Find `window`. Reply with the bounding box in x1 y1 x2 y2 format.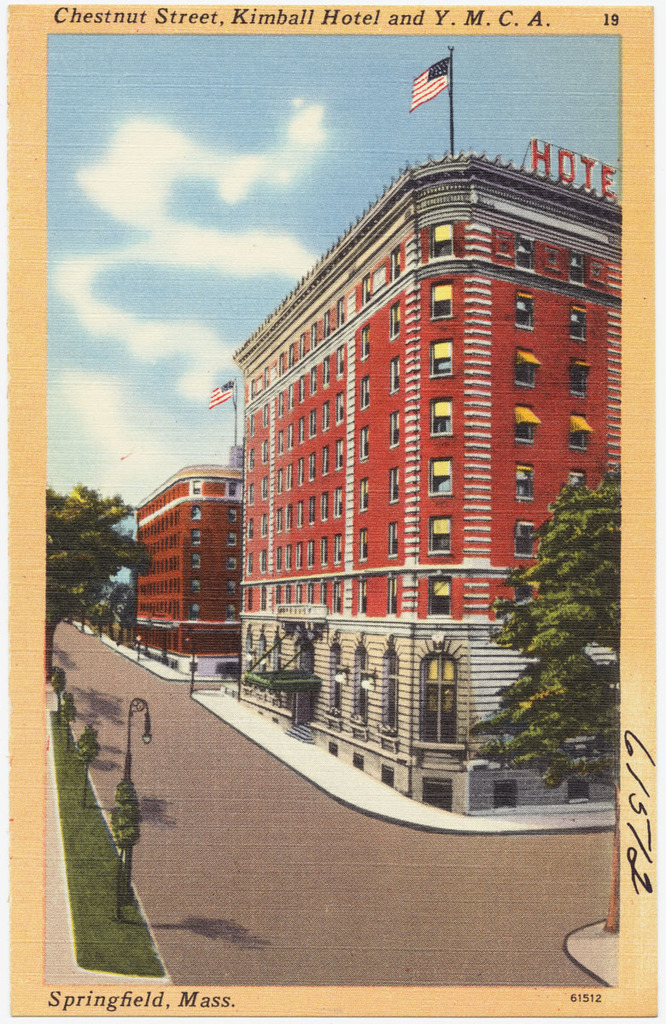
334 304 345 325.
